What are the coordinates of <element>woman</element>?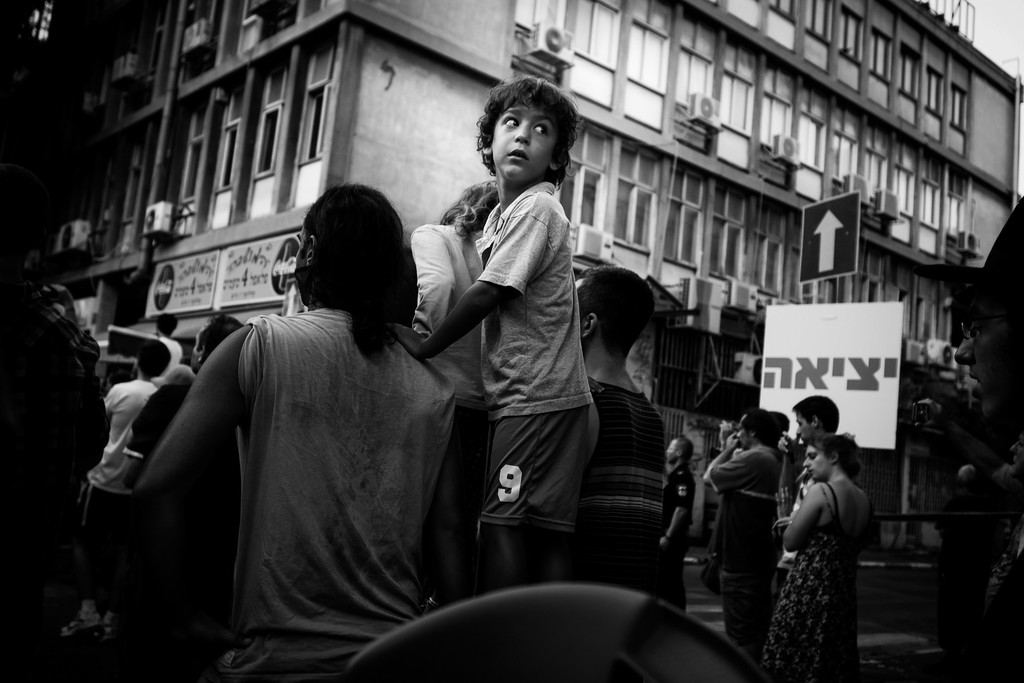
locate(406, 180, 503, 606).
